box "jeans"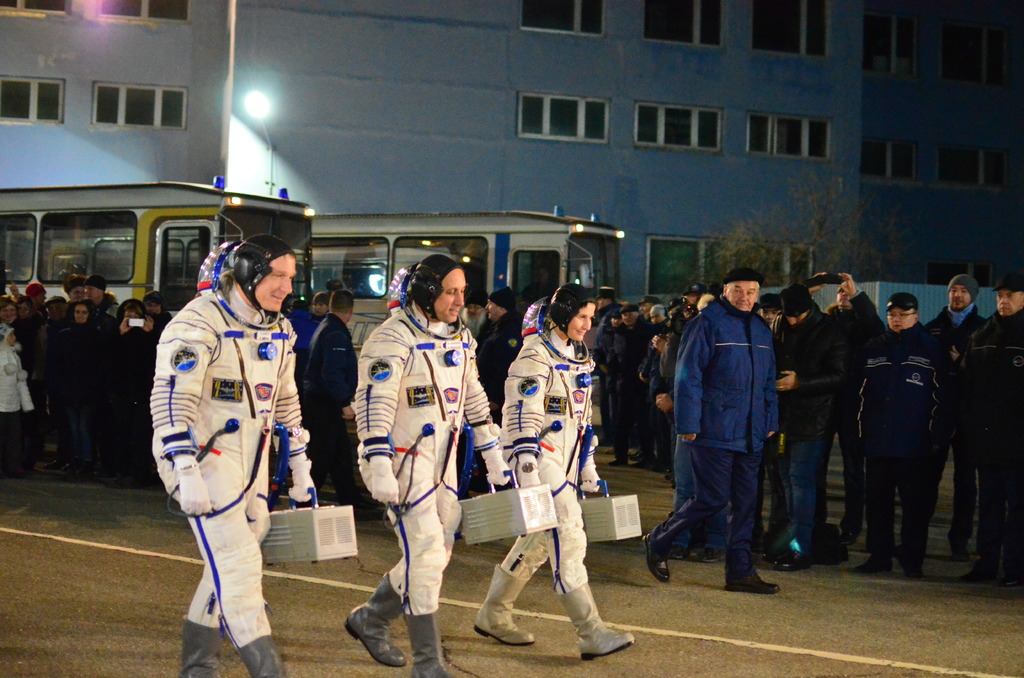
787, 419, 844, 561
